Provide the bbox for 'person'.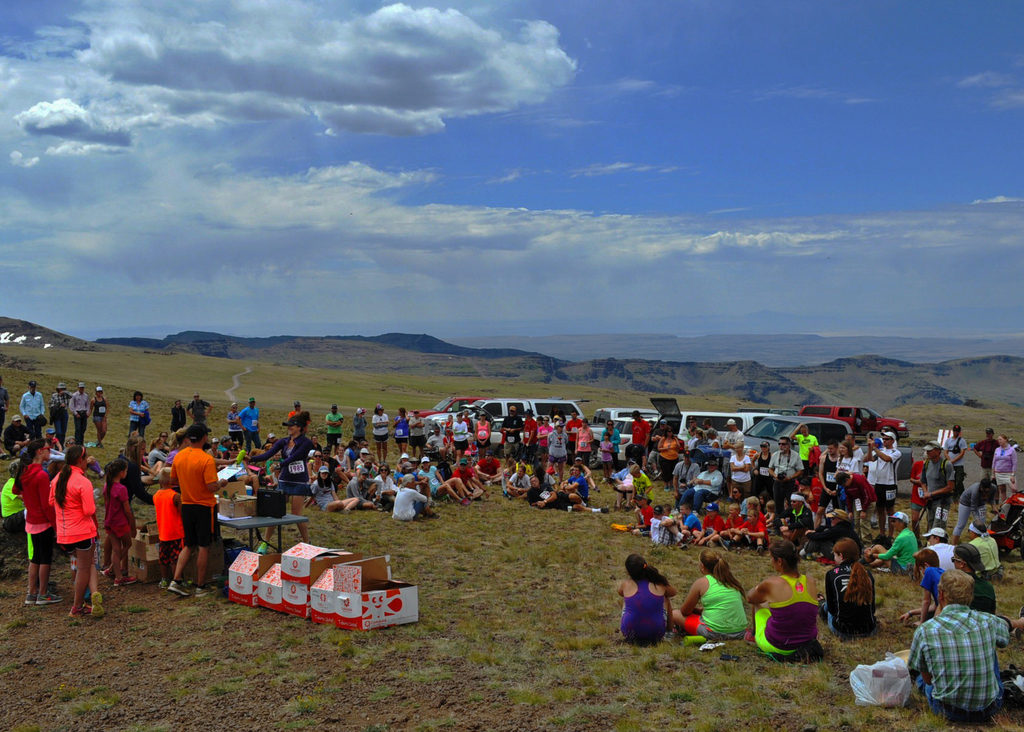
box=[522, 403, 538, 444].
